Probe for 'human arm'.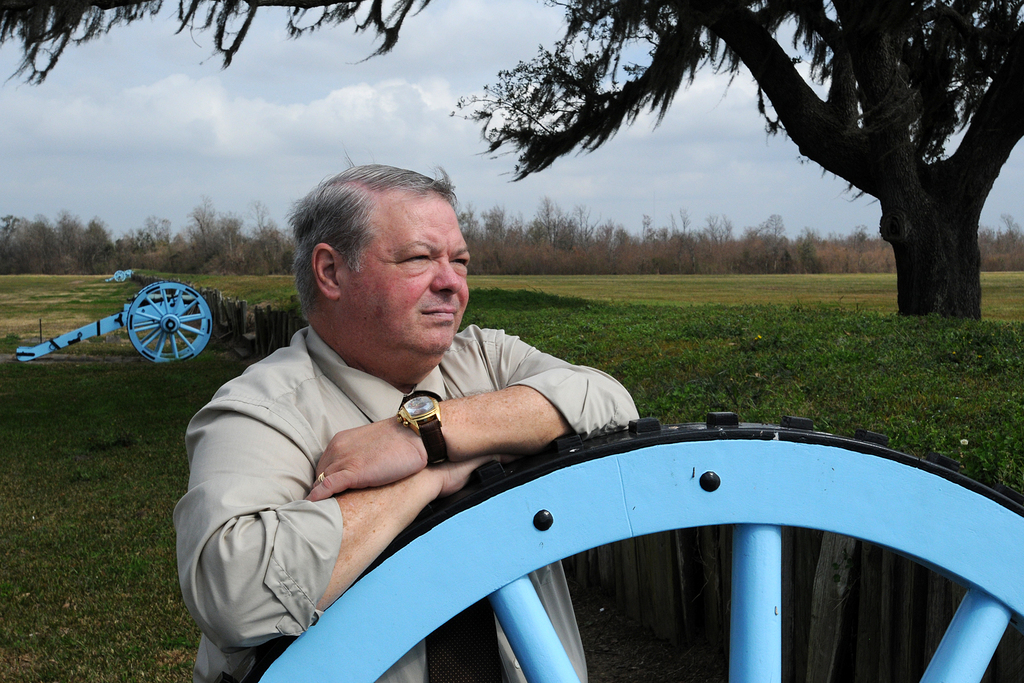
Probe result: box=[168, 373, 502, 654].
